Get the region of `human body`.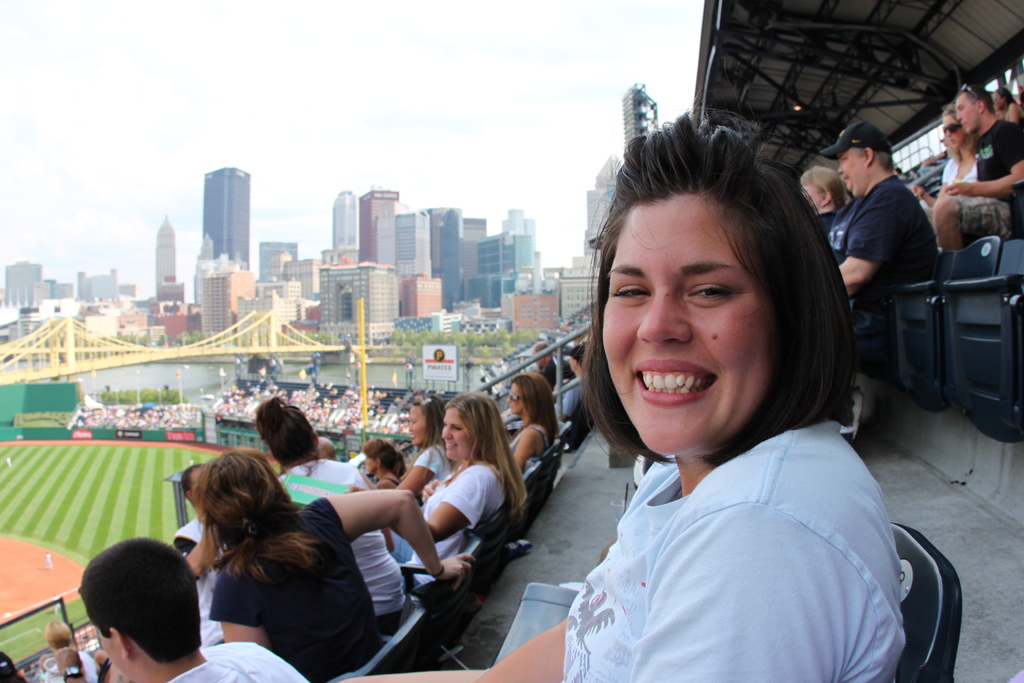
detection(798, 165, 851, 235).
